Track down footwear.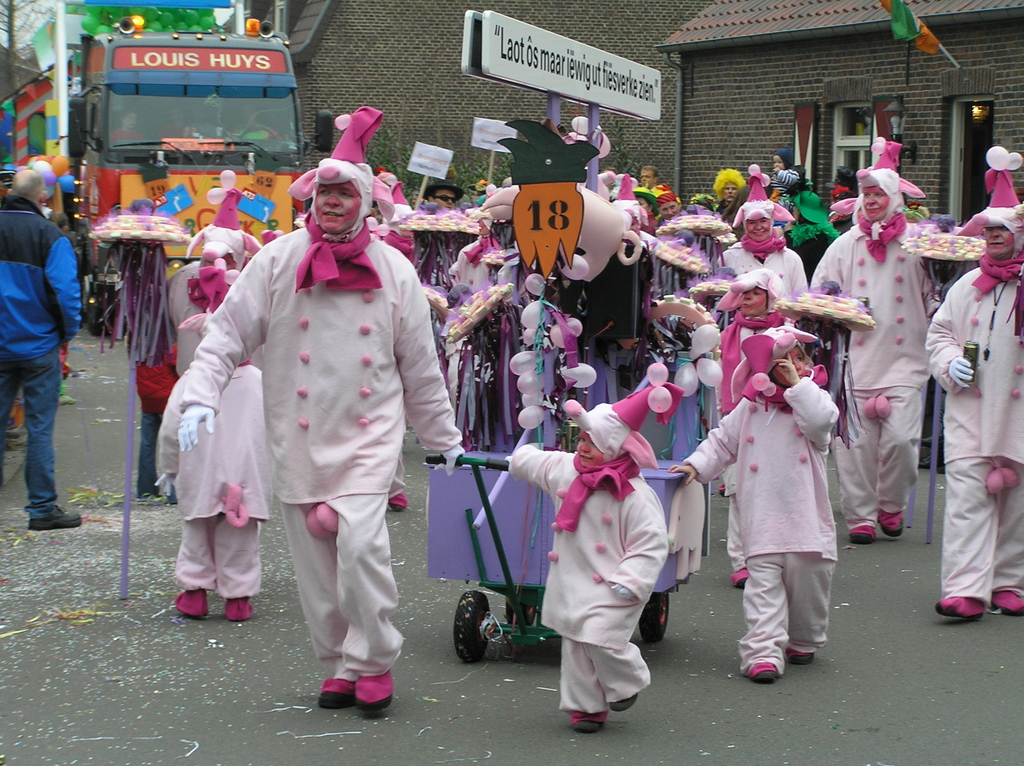
Tracked to (992, 588, 1023, 618).
